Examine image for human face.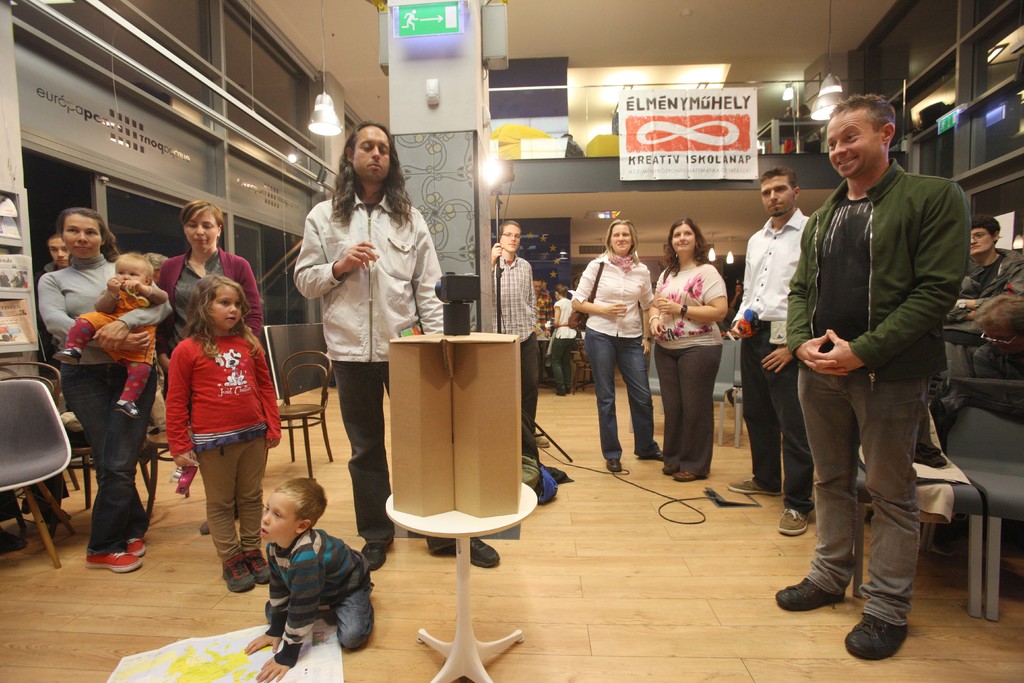
Examination result: [left=184, top=222, right=217, bottom=250].
